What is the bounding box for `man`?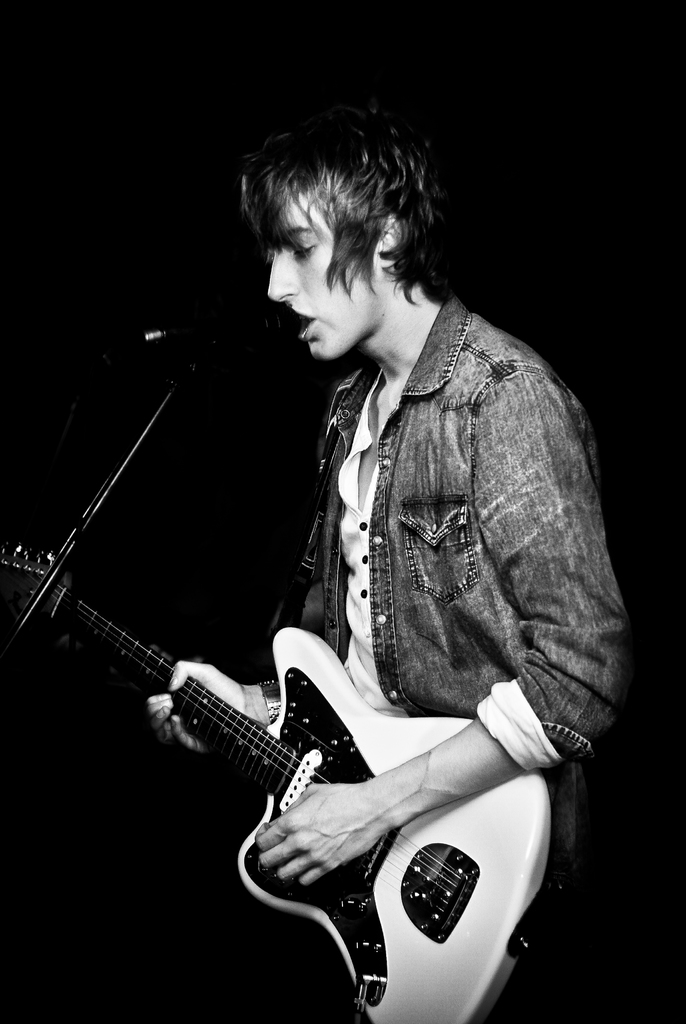
box(144, 97, 635, 882).
